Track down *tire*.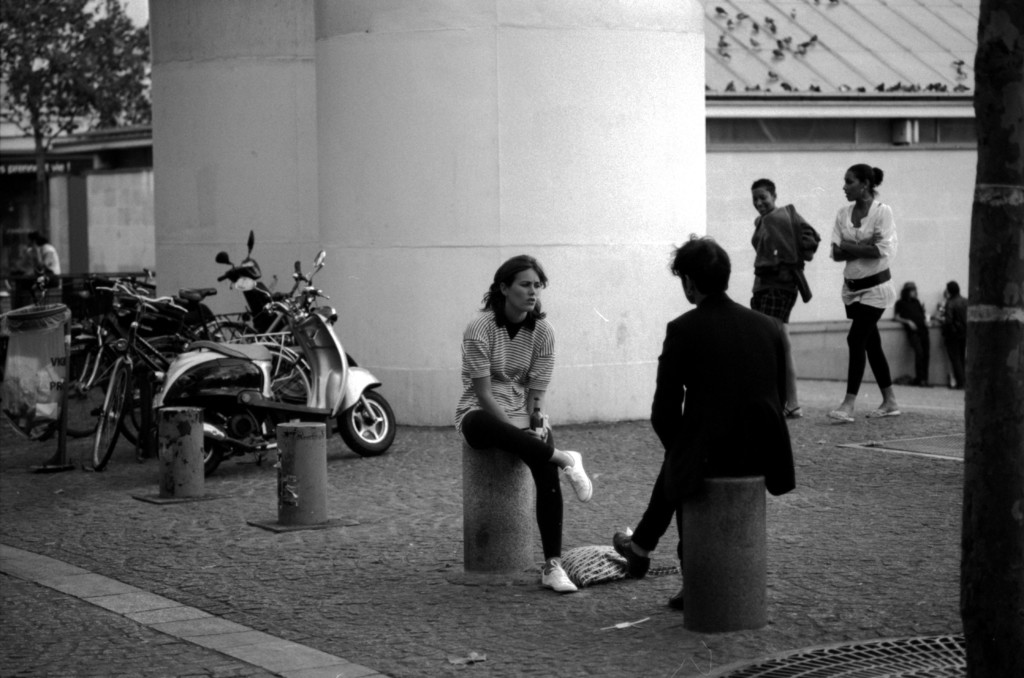
Tracked to 203, 324, 252, 341.
